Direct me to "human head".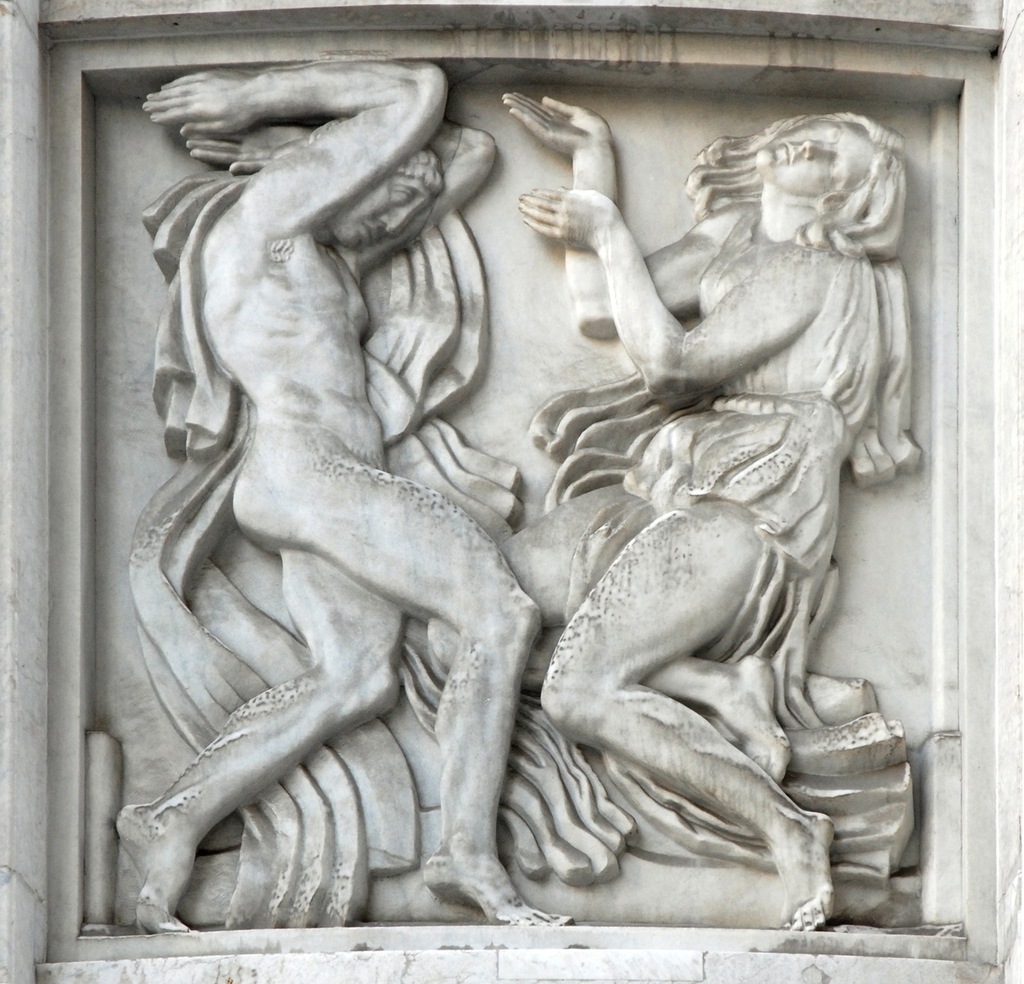
Direction: <bbox>325, 146, 447, 253</bbox>.
